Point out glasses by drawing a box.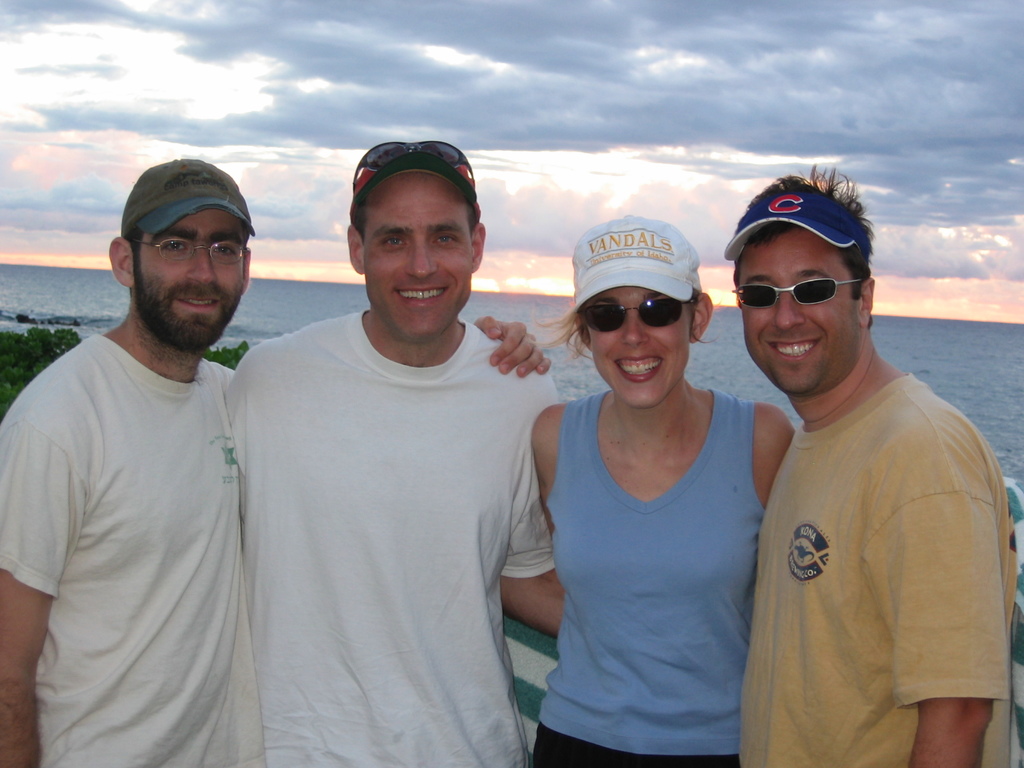
locate(348, 136, 482, 199).
